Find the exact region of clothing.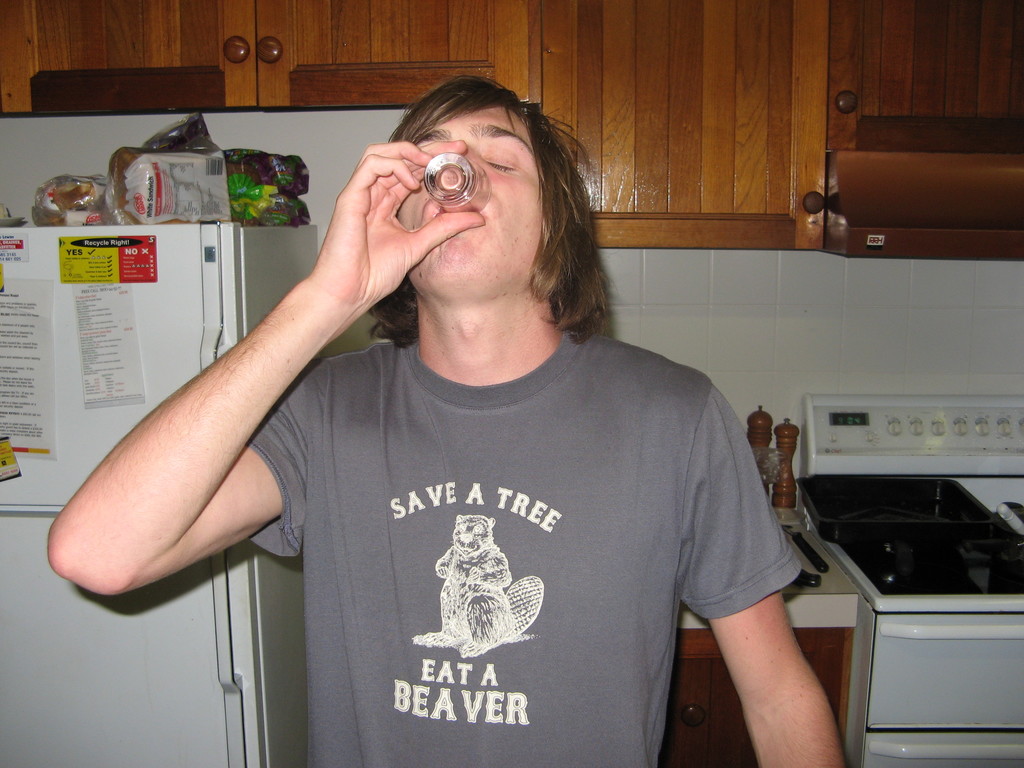
Exact region: <region>225, 309, 795, 756</region>.
